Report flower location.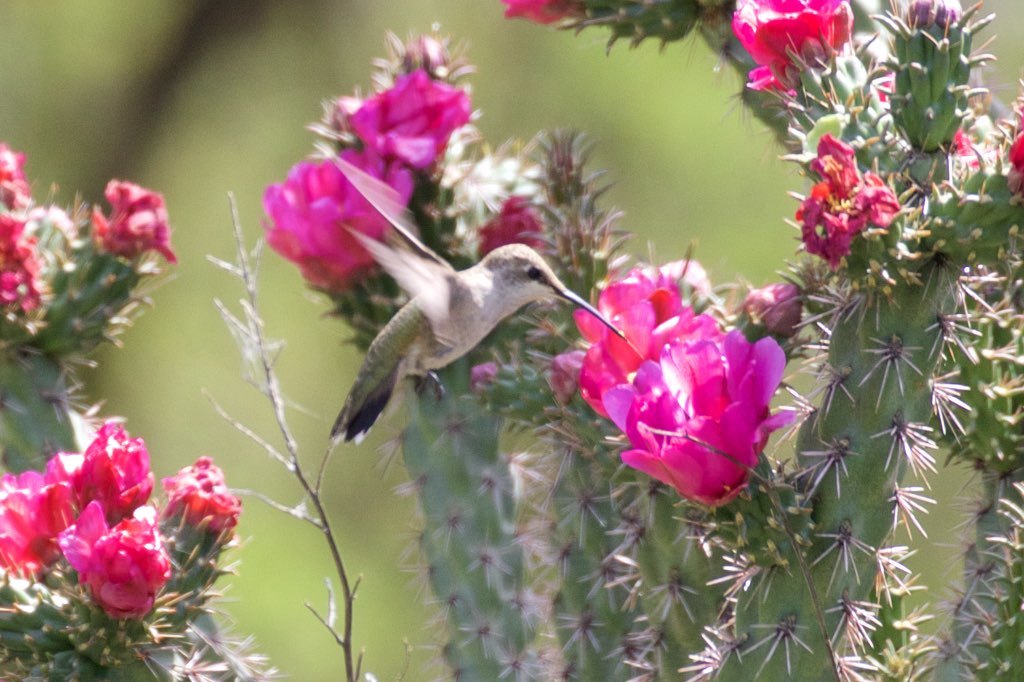
Report: l=800, t=122, r=912, b=270.
